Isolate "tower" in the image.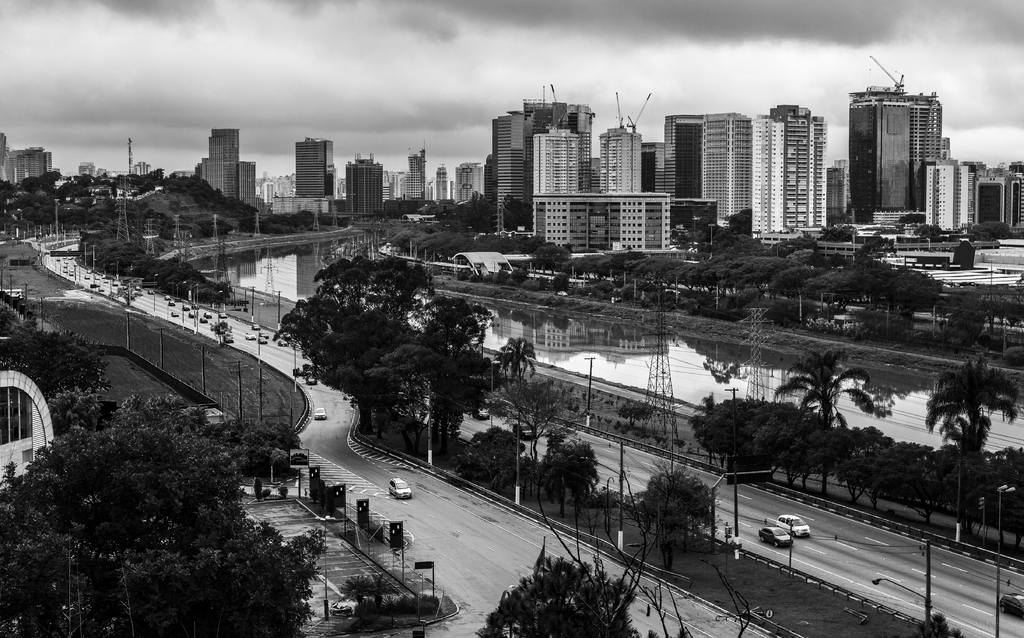
Isolated region: detection(589, 126, 670, 252).
